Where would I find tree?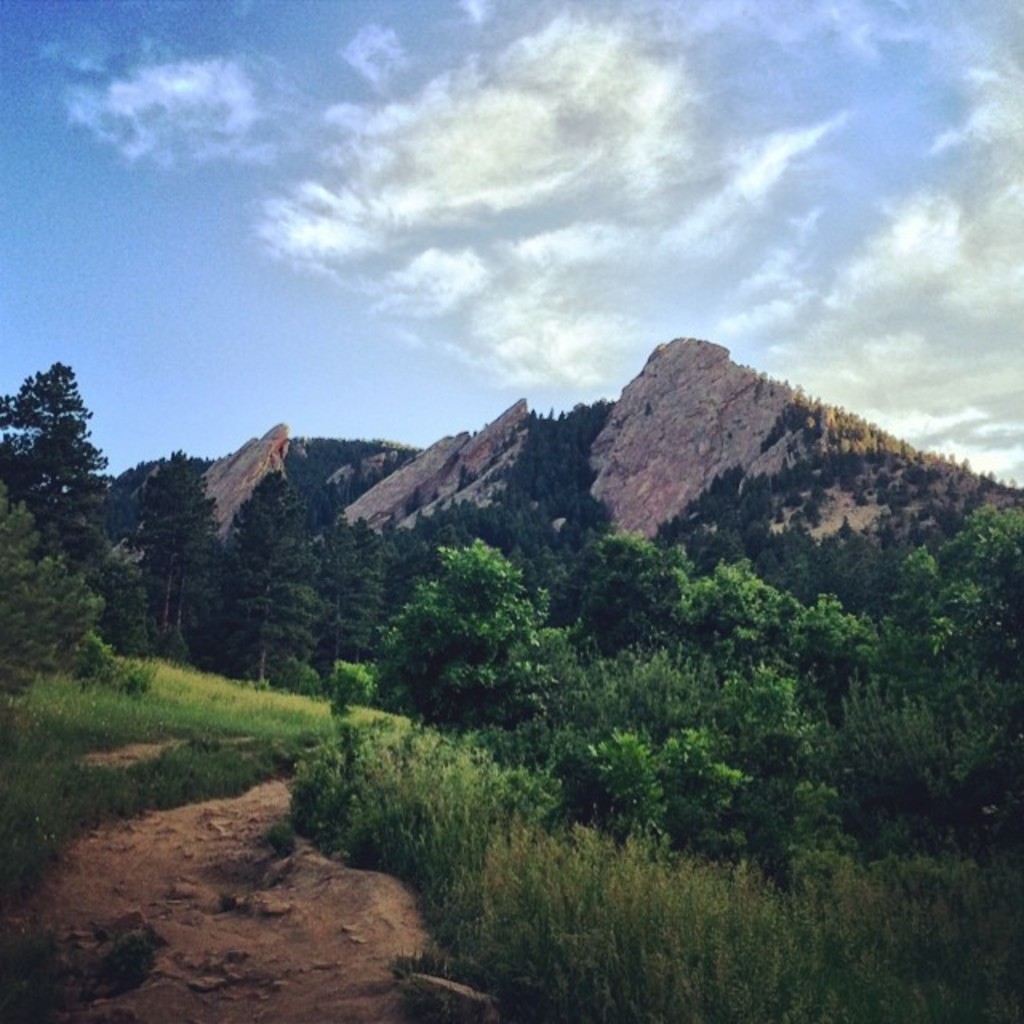
At {"x1": 384, "y1": 486, "x2": 550, "y2": 619}.
